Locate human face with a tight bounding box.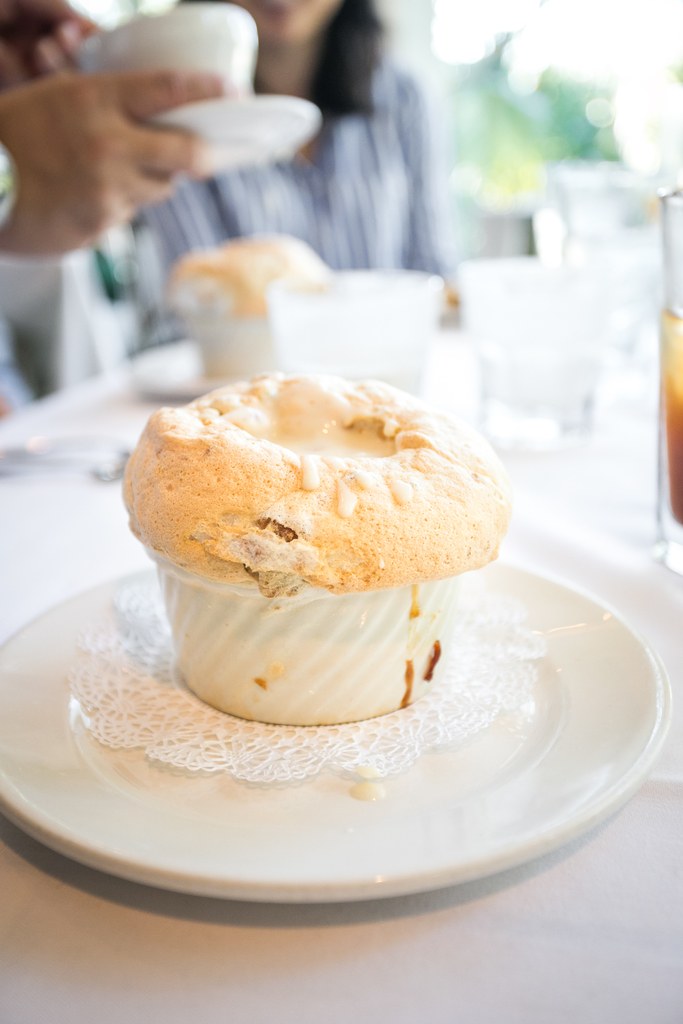
Rect(242, 0, 336, 50).
